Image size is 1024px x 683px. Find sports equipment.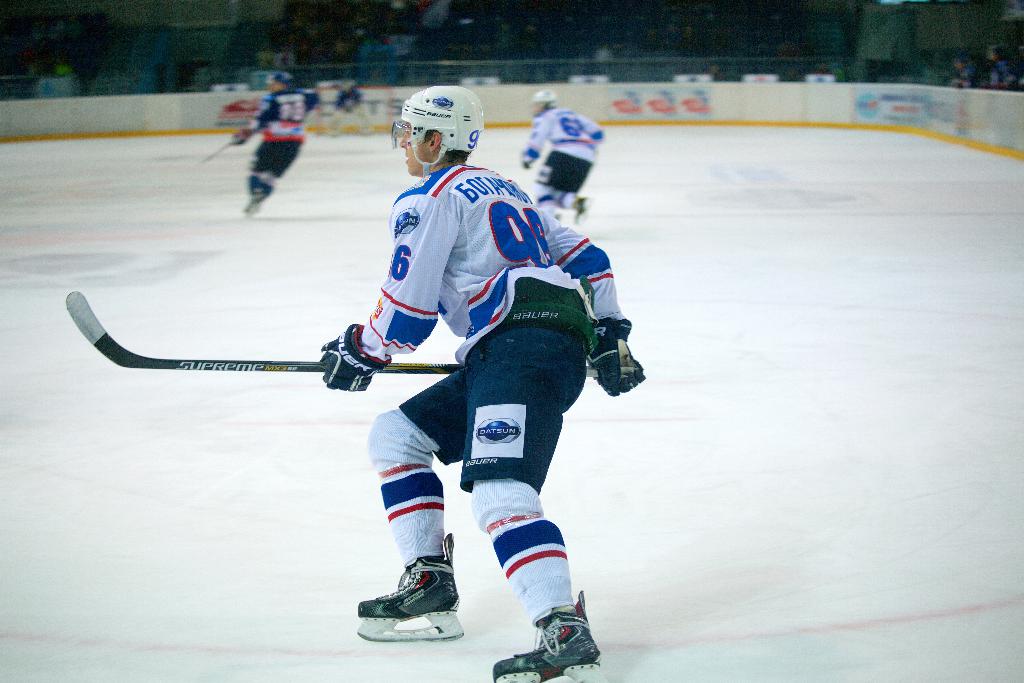
(x1=594, y1=315, x2=641, y2=397).
